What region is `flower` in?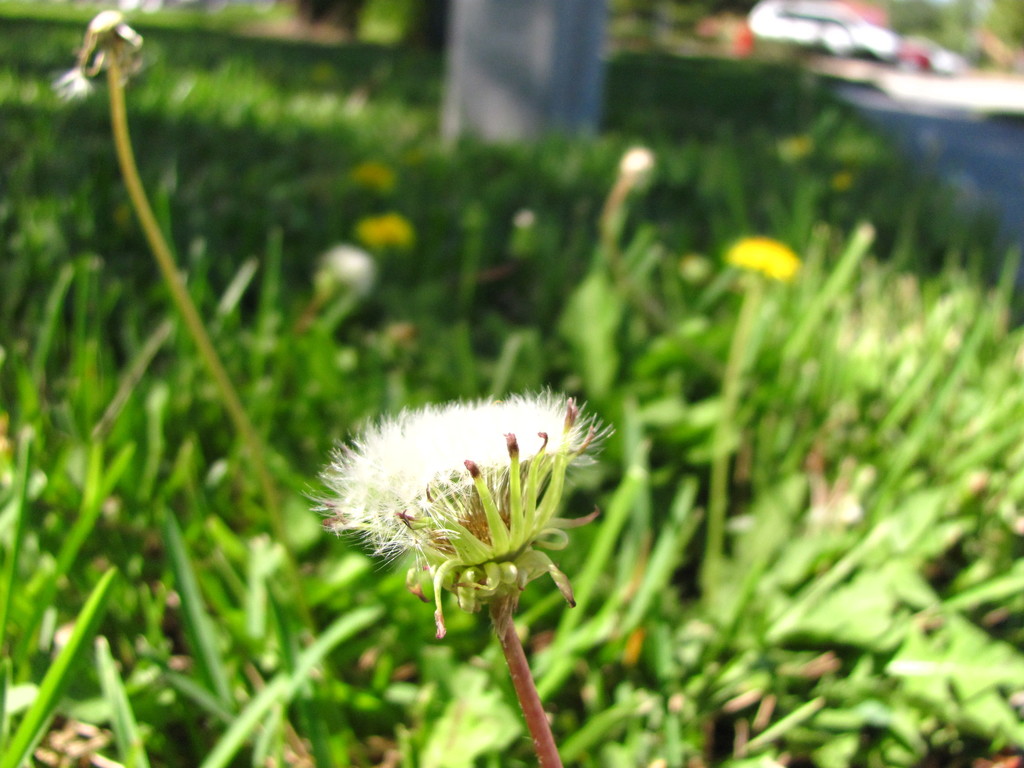
(305, 378, 611, 624).
